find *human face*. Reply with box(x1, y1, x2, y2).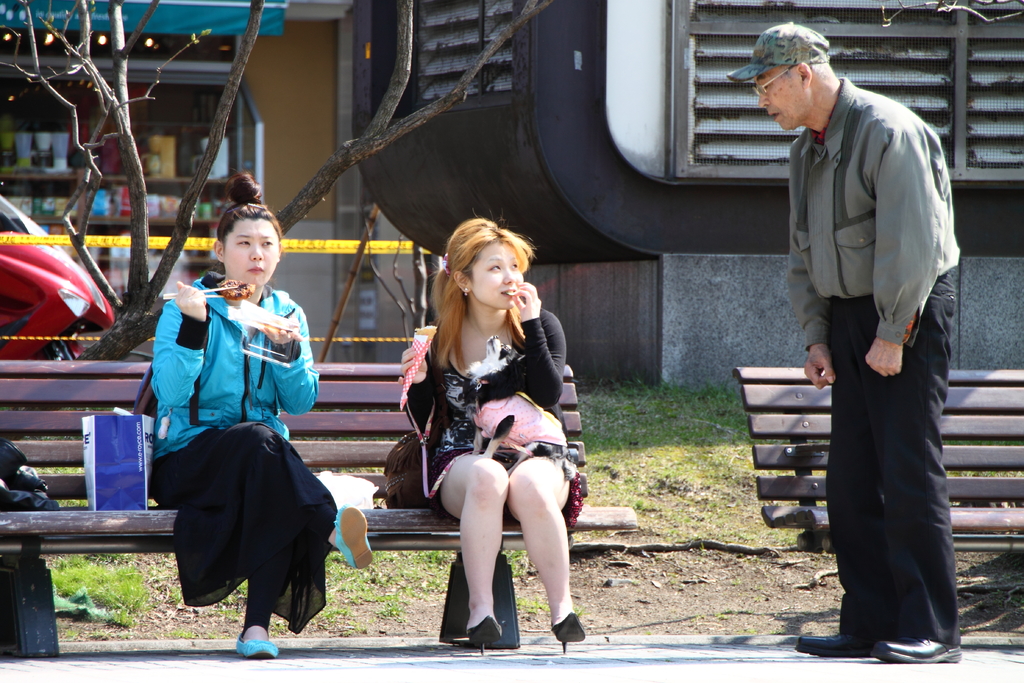
box(753, 67, 805, 132).
